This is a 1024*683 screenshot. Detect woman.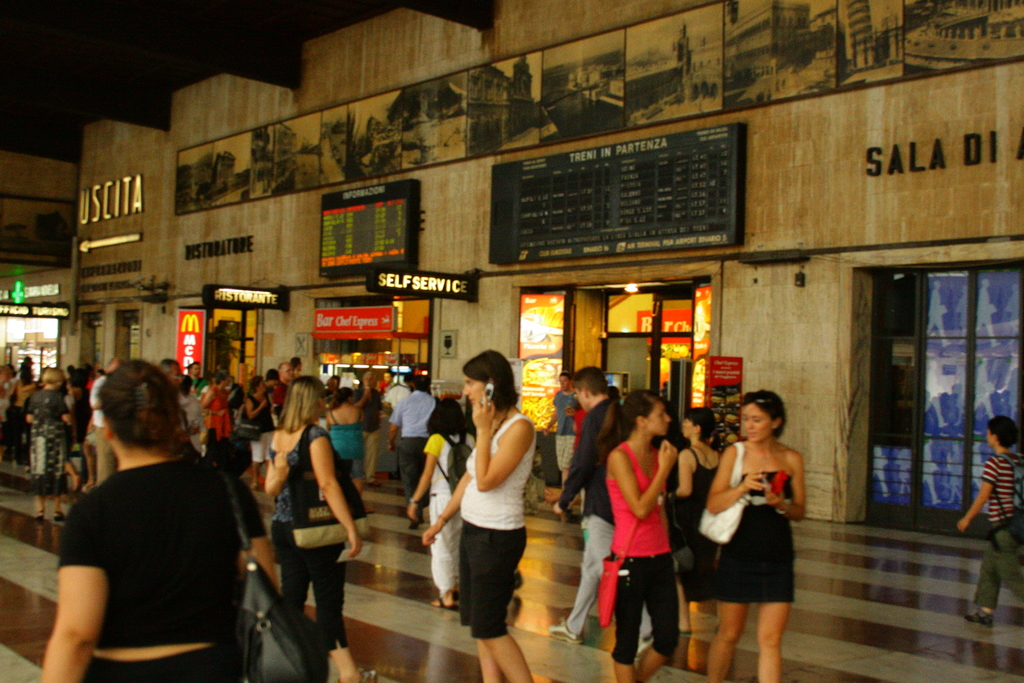
<box>261,372,374,682</box>.
